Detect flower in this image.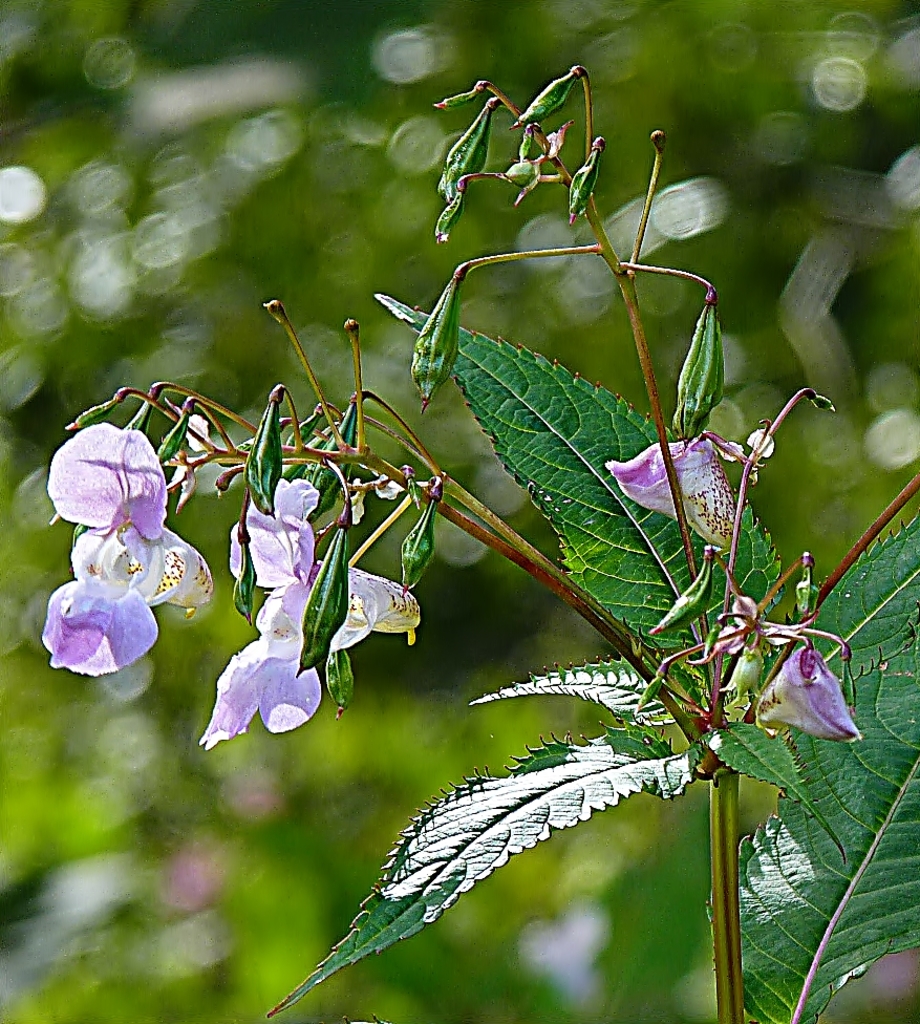
Detection: 204, 474, 327, 746.
